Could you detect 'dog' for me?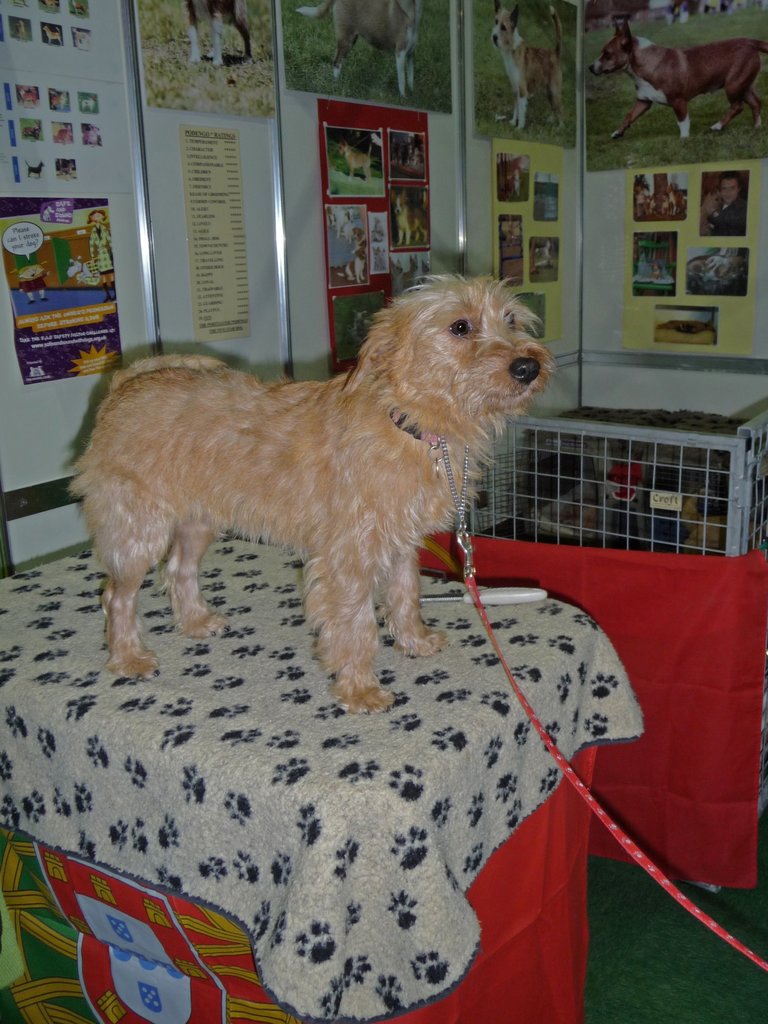
Detection result: crop(388, 135, 426, 172).
